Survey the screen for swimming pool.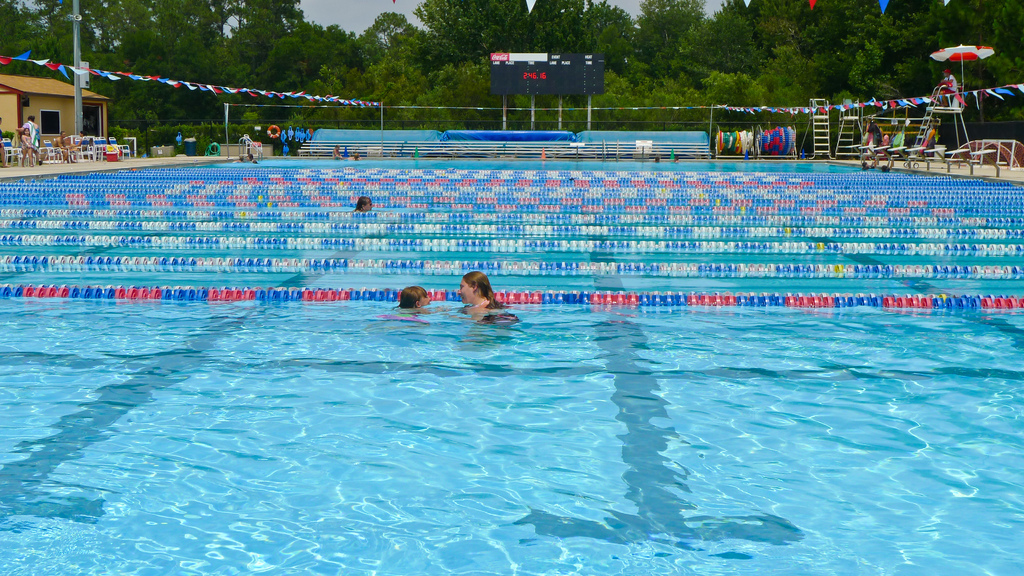
Survey found: x1=0, y1=161, x2=1023, y2=575.
